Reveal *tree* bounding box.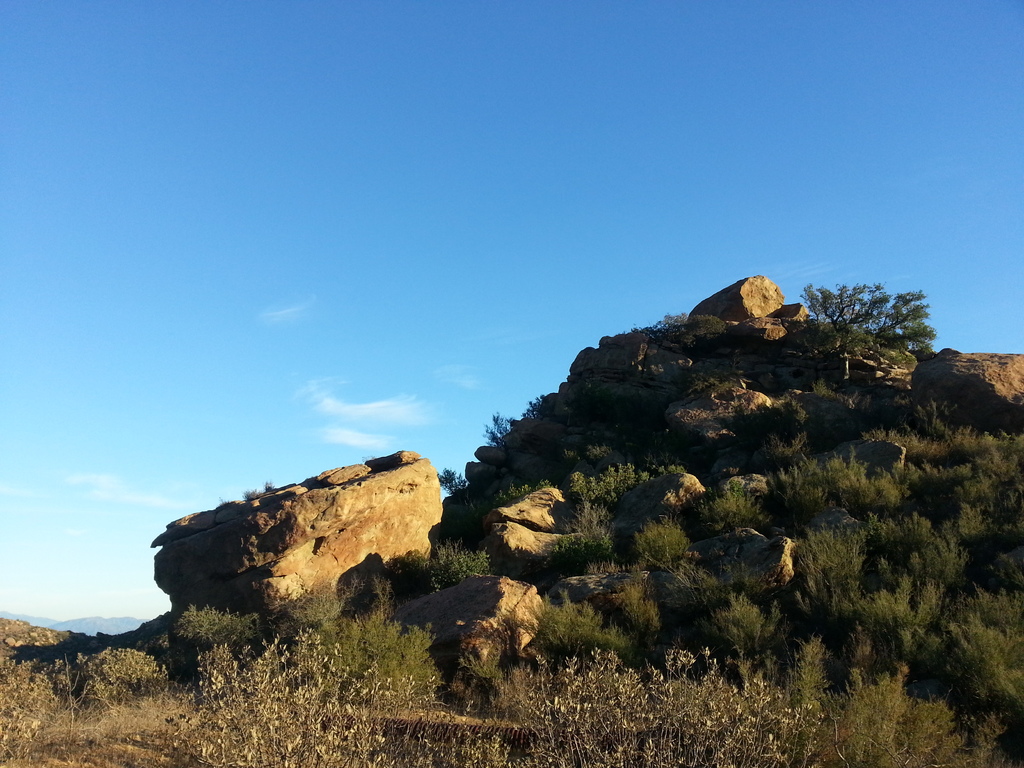
Revealed: <bbox>440, 469, 465, 497</bbox>.
